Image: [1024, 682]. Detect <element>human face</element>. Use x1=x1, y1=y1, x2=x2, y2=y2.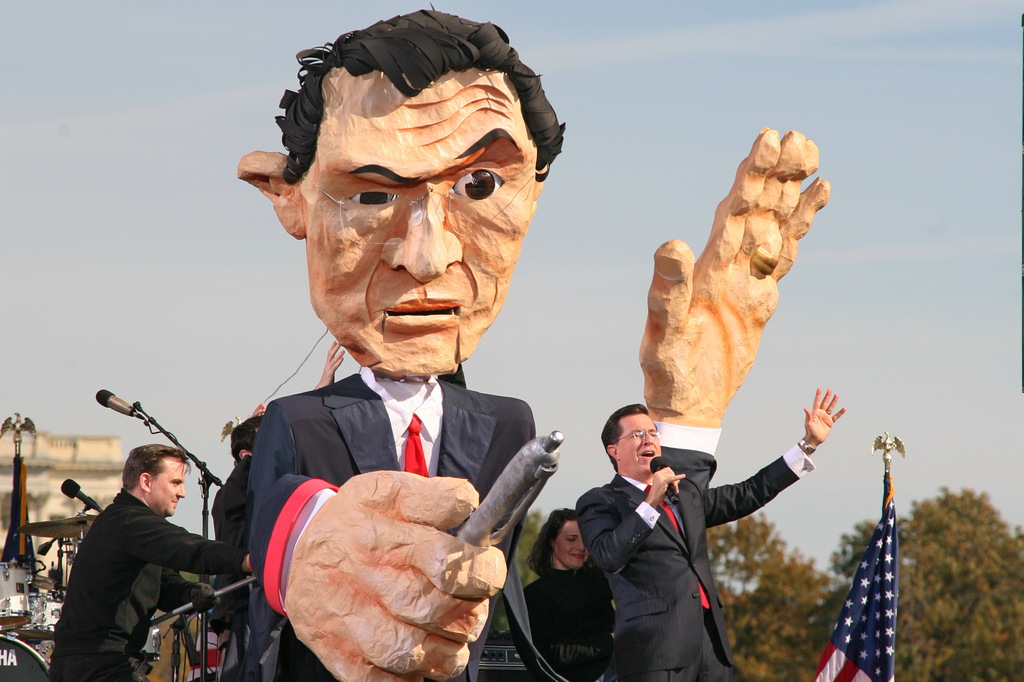
x1=554, y1=521, x2=586, y2=567.
